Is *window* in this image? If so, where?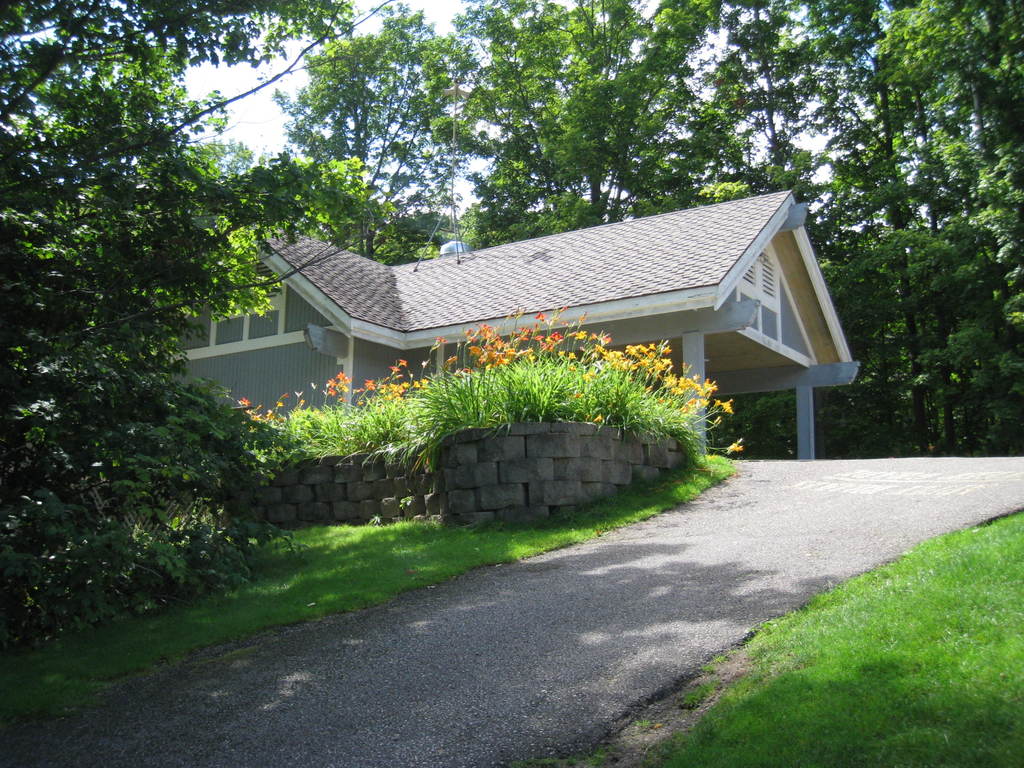
Yes, at 737:252:782:300.
